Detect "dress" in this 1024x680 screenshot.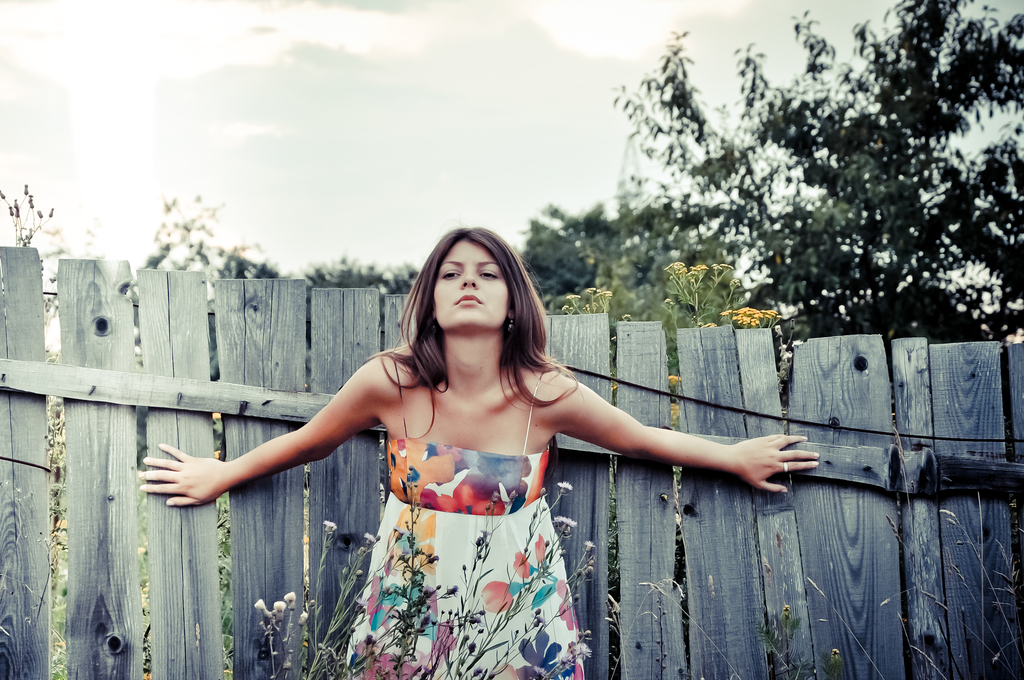
Detection: (left=333, top=434, right=596, bottom=679).
